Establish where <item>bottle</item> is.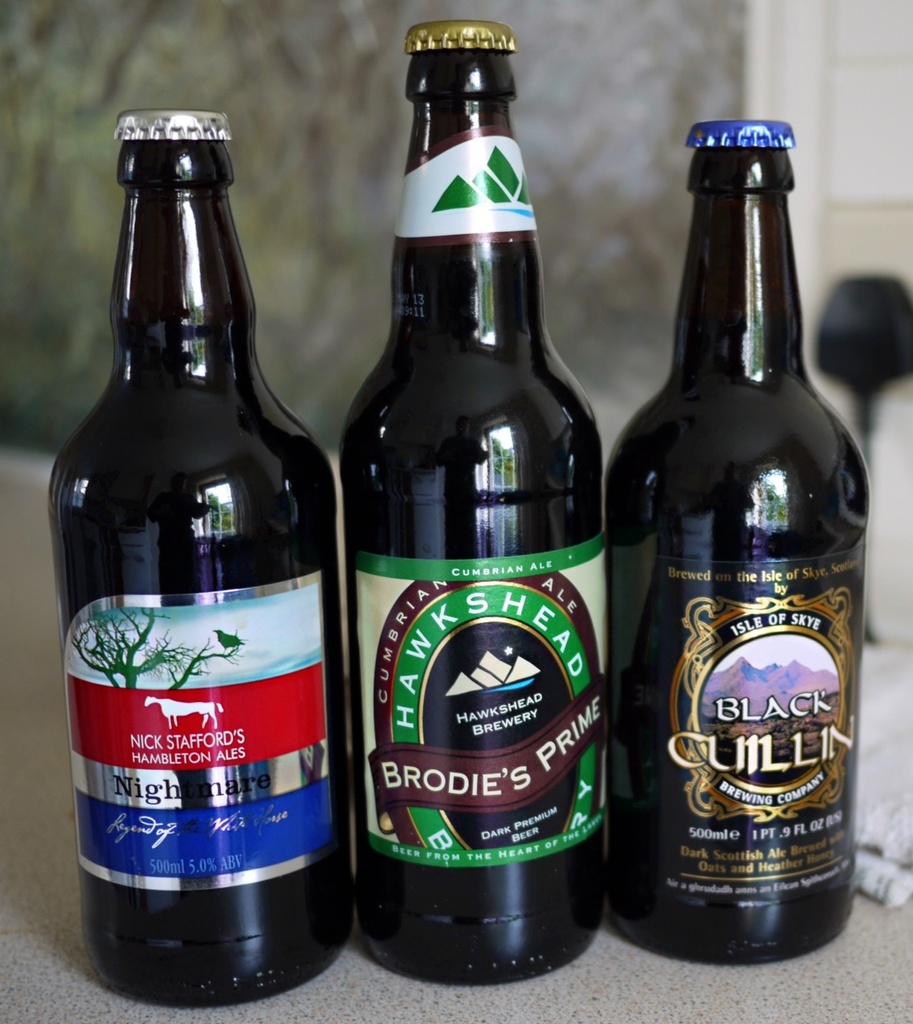
Established at [44,103,348,1012].
